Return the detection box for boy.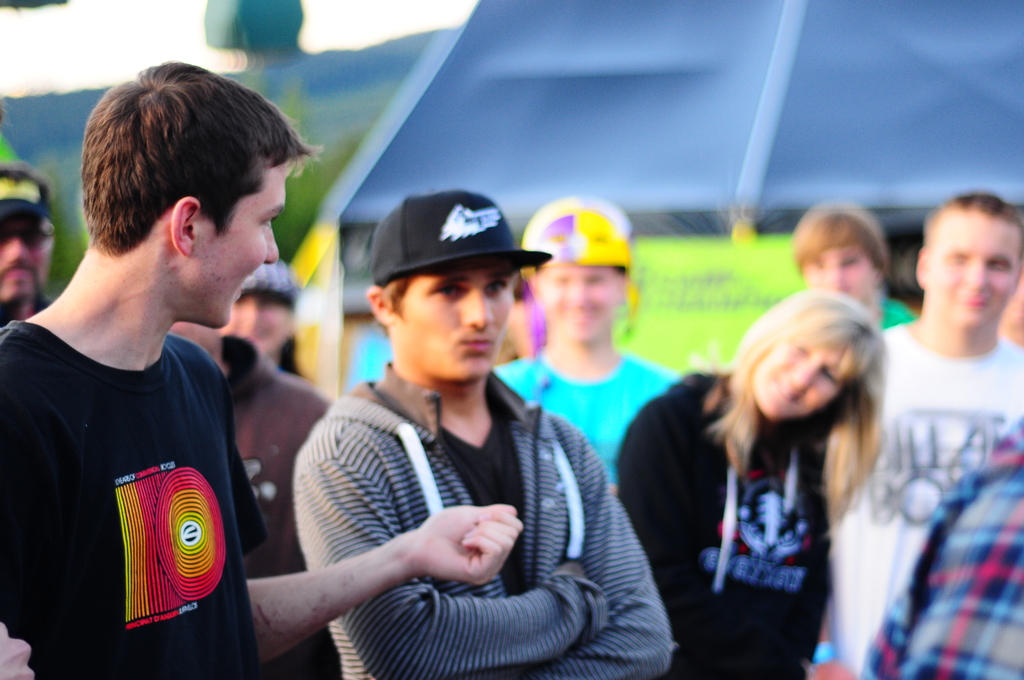
locate(829, 193, 1023, 679).
